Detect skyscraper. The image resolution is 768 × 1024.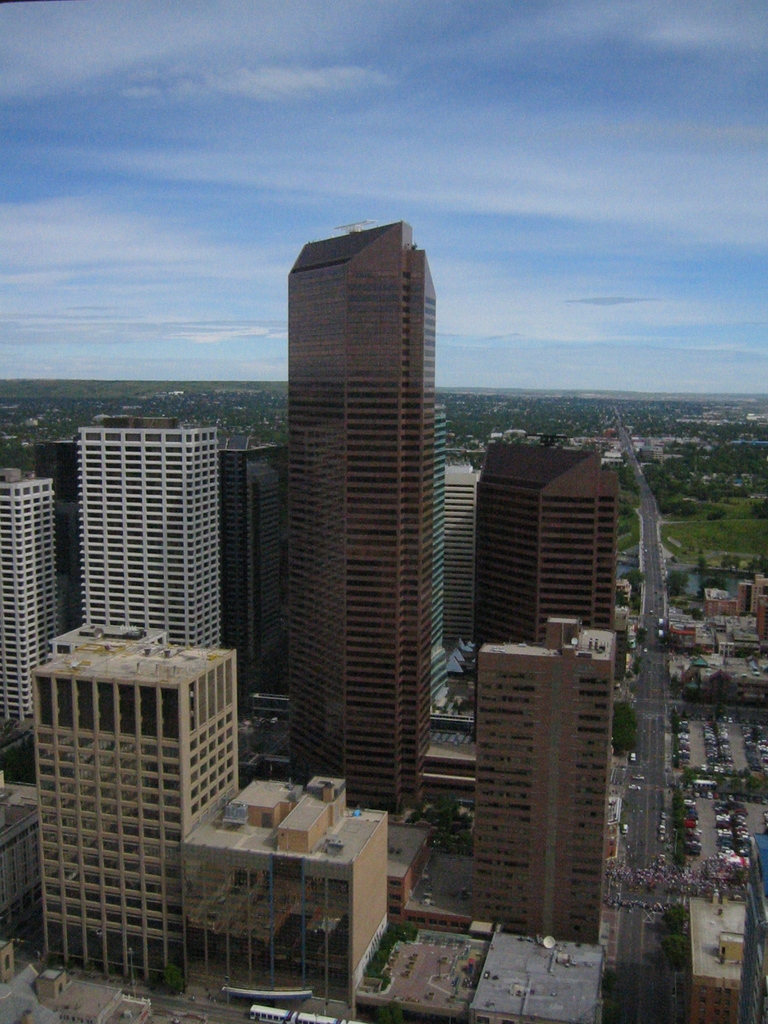
{"left": 237, "top": 174, "right": 471, "bottom": 851}.
